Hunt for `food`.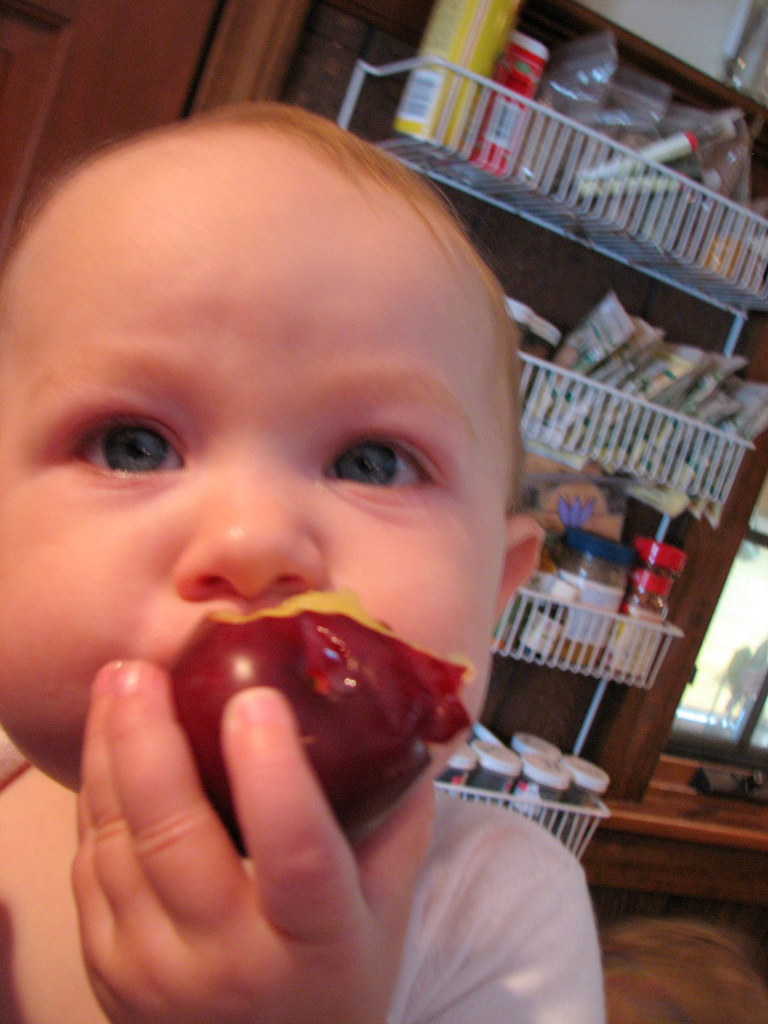
Hunted down at x1=134, y1=595, x2=495, y2=787.
